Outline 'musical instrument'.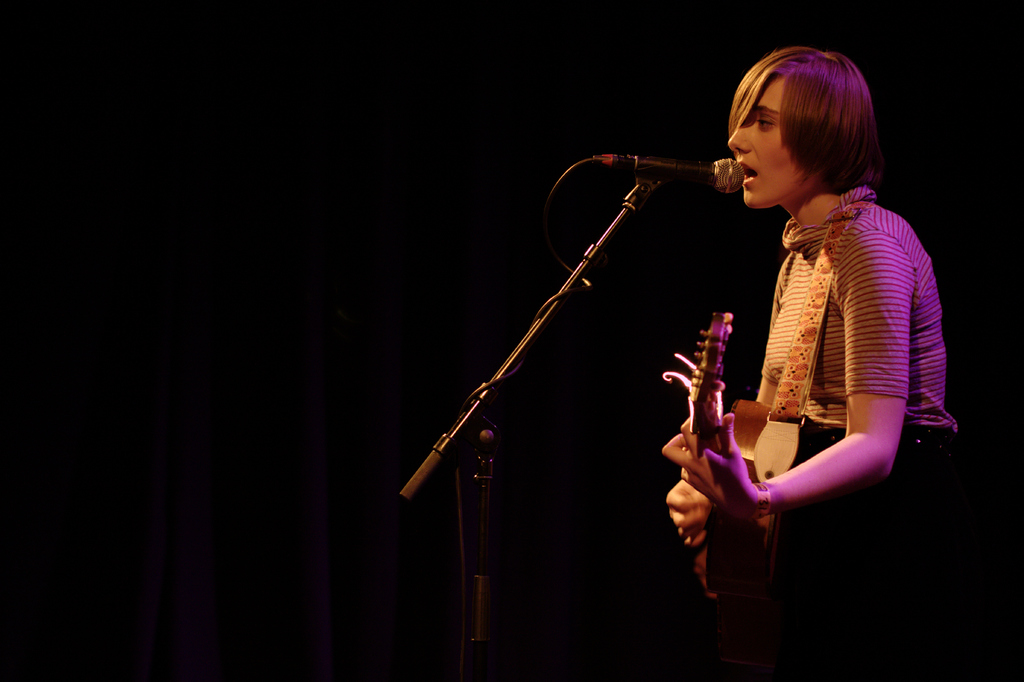
Outline: {"left": 658, "top": 302, "right": 804, "bottom": 616}.
